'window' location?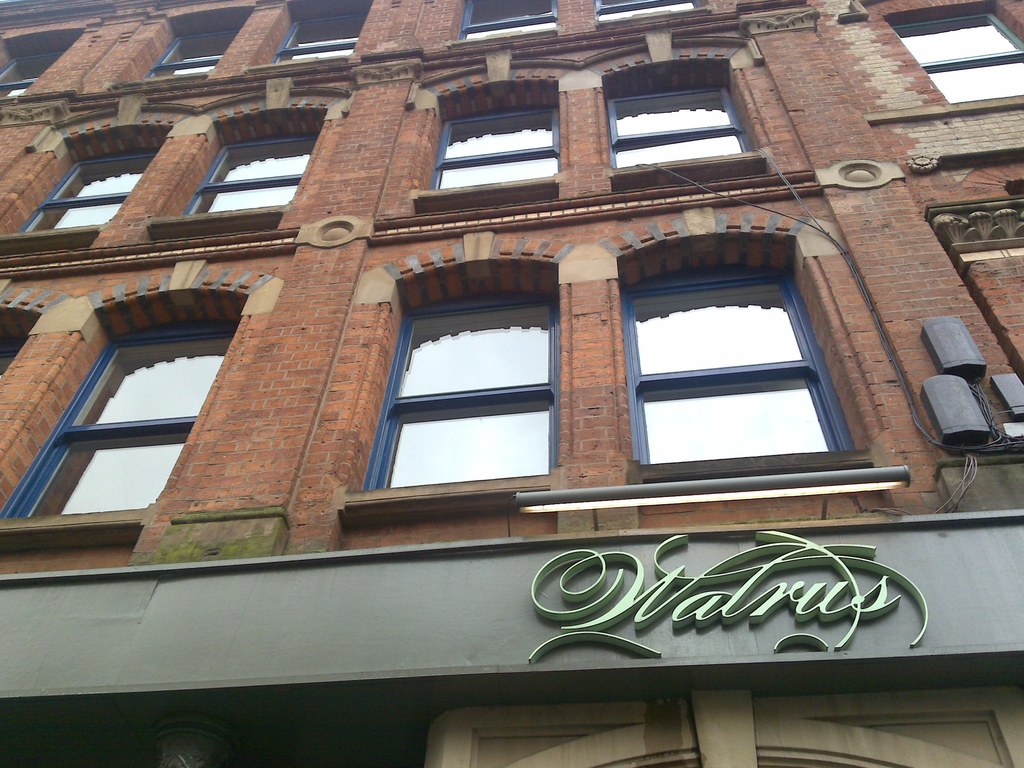
x1=17, y1=143, x2=147, y2=244
